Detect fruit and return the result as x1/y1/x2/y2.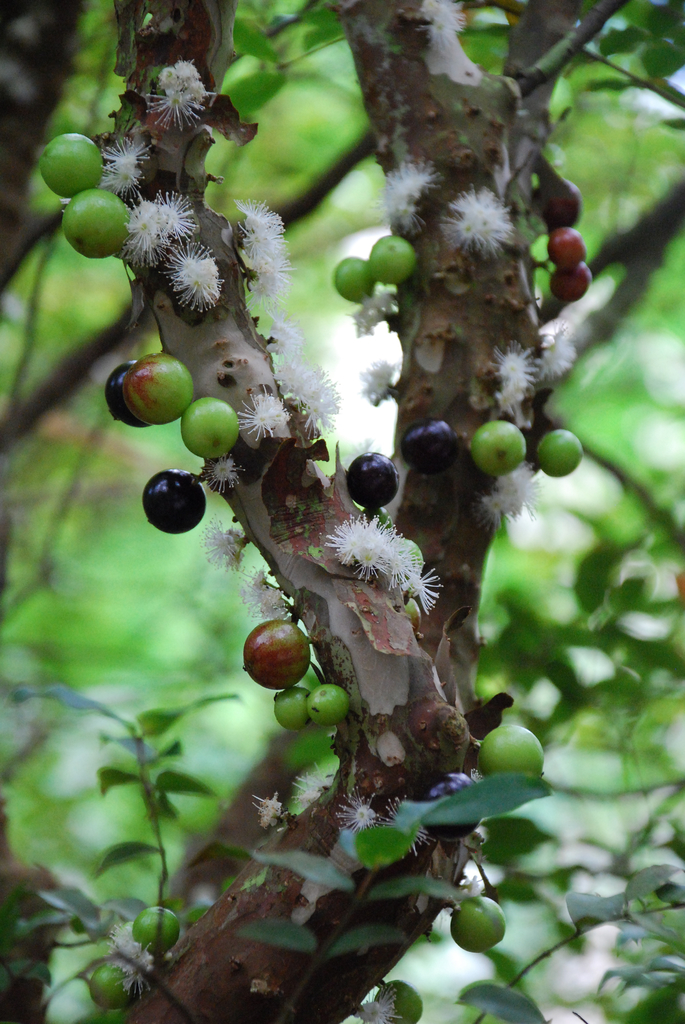
145/471/212/548.
